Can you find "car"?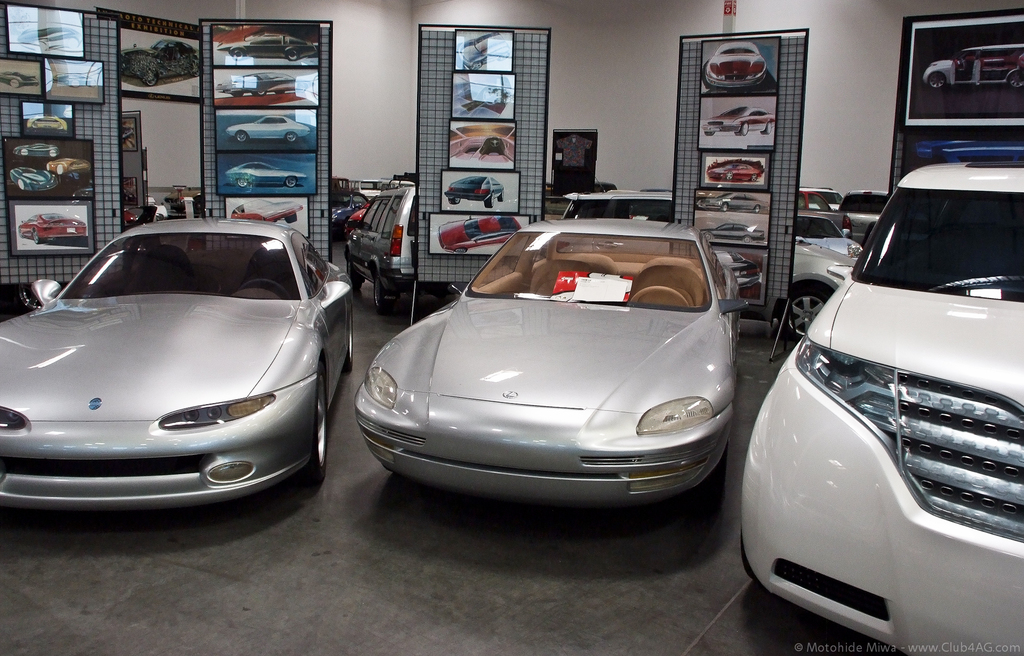
Yes, bounding box: rect(0, 216, 353, 511).
